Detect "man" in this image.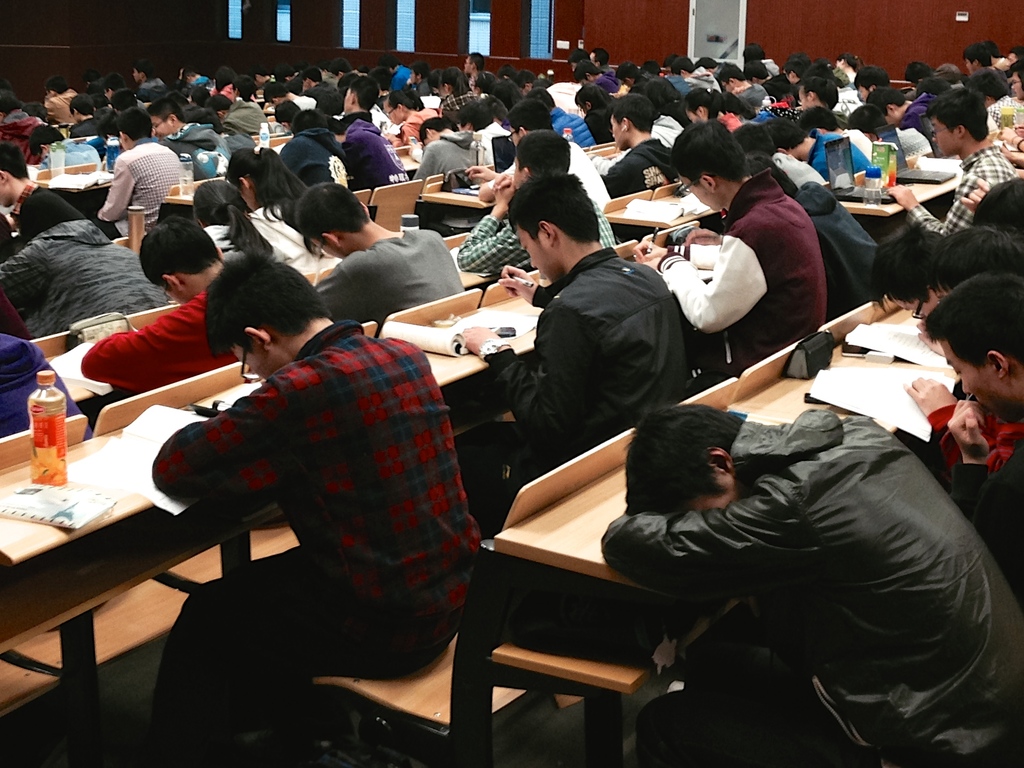
Detection: <bbox>147, 254, 486, 767</bbox>.
